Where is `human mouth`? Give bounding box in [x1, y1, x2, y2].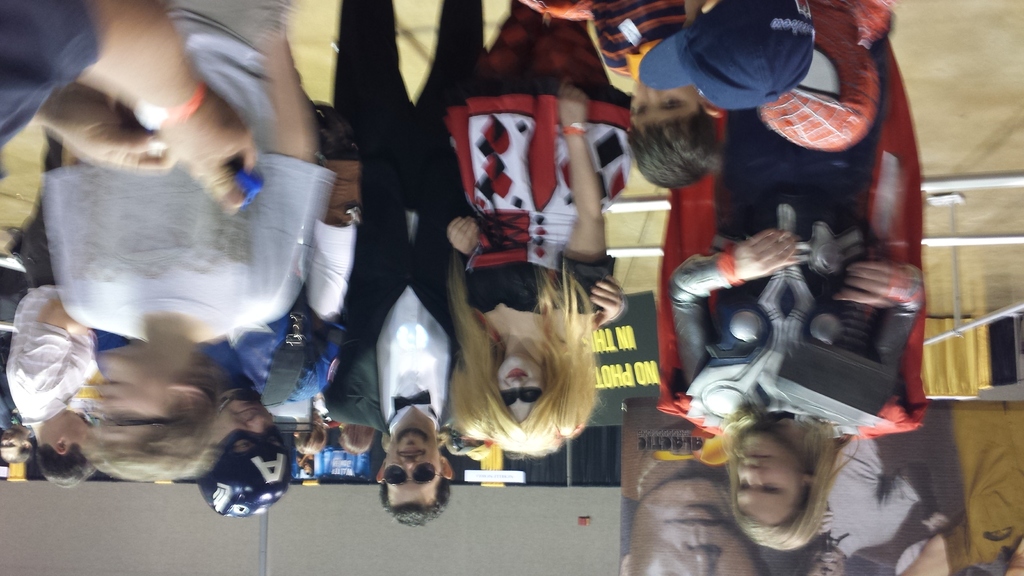
[666, 496, 719, 527].
